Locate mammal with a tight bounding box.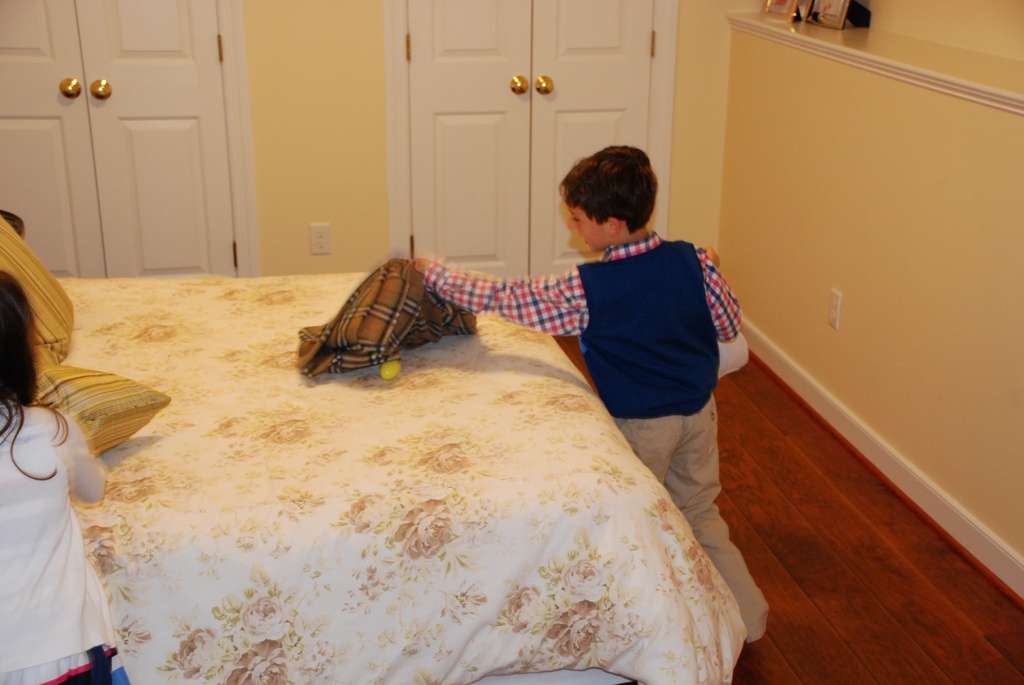
[x1=0, y1=264, x2=140, y2=684].
